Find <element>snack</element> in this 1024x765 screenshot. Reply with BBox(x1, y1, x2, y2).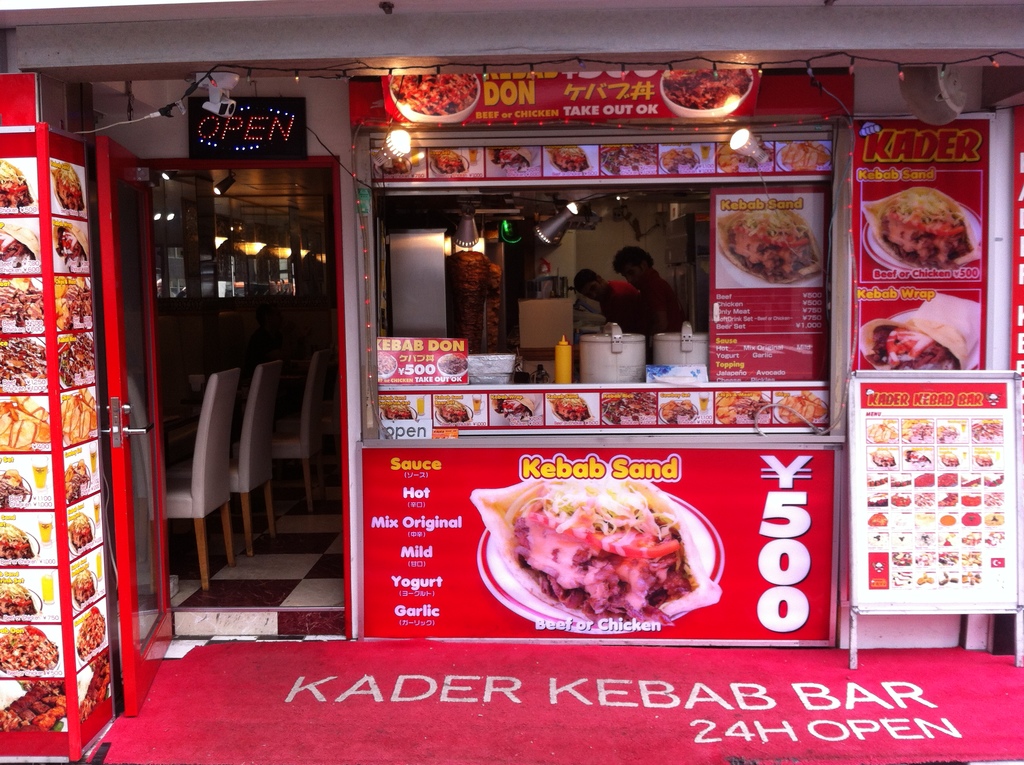
BBox(0, 627, 57, 671).
